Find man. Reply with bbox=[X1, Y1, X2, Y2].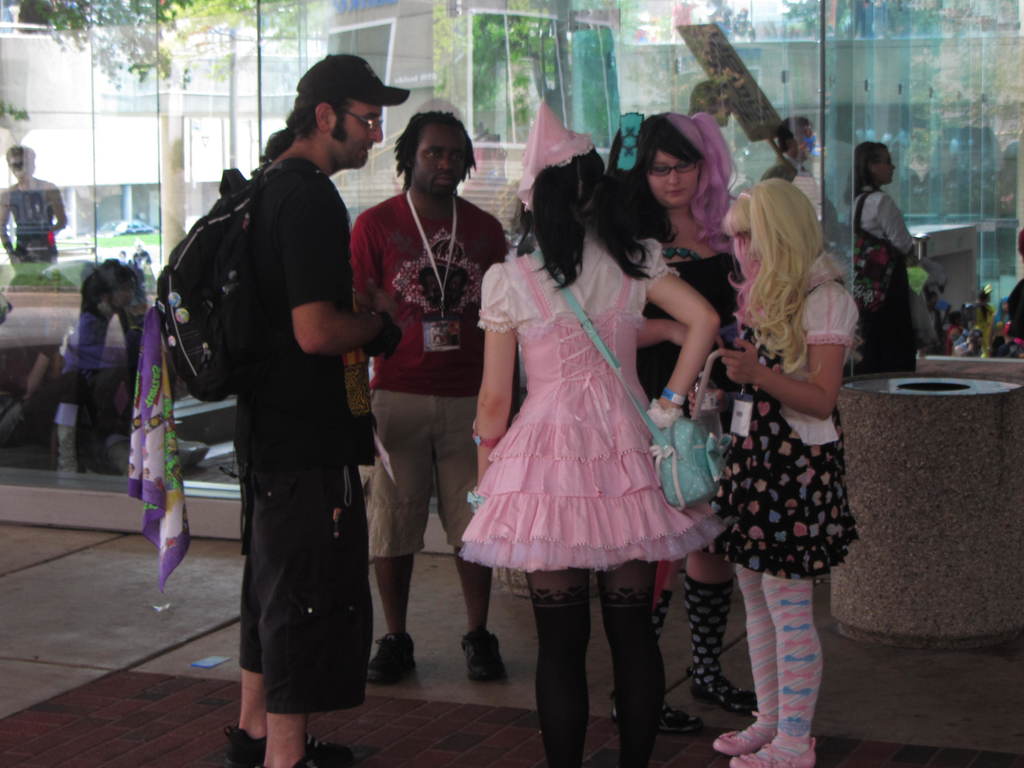
bbox=[0, 145, 68, 264].
